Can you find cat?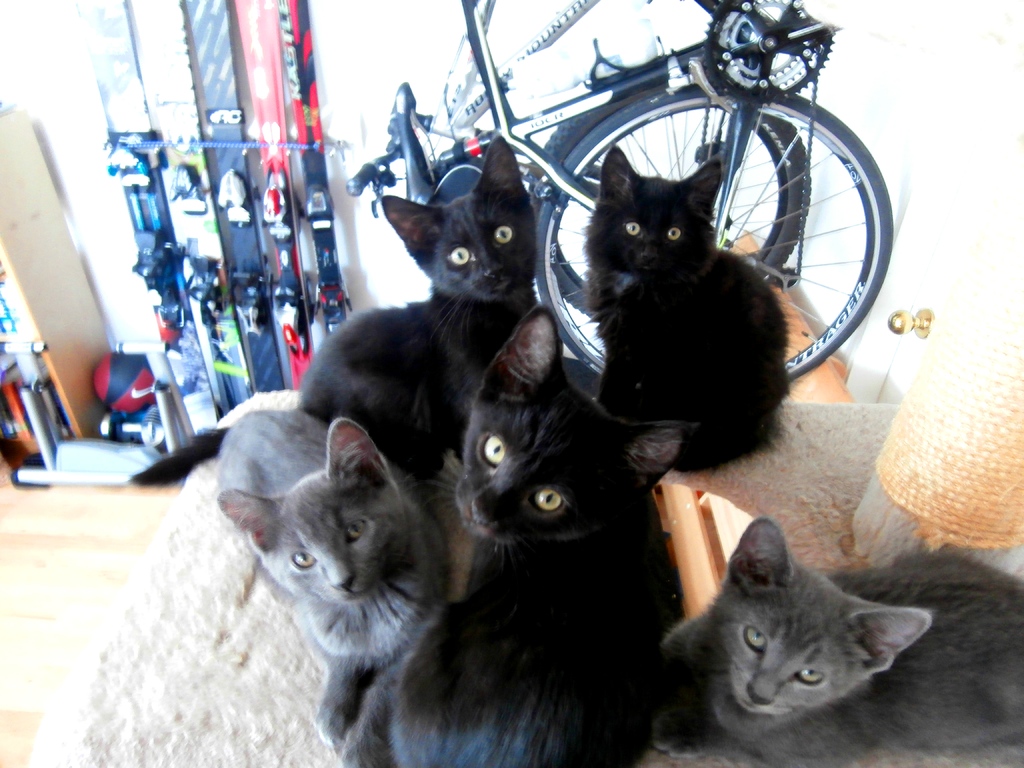
Yes, bounding box: [left=216, top=399, right=463, bottom=732].
